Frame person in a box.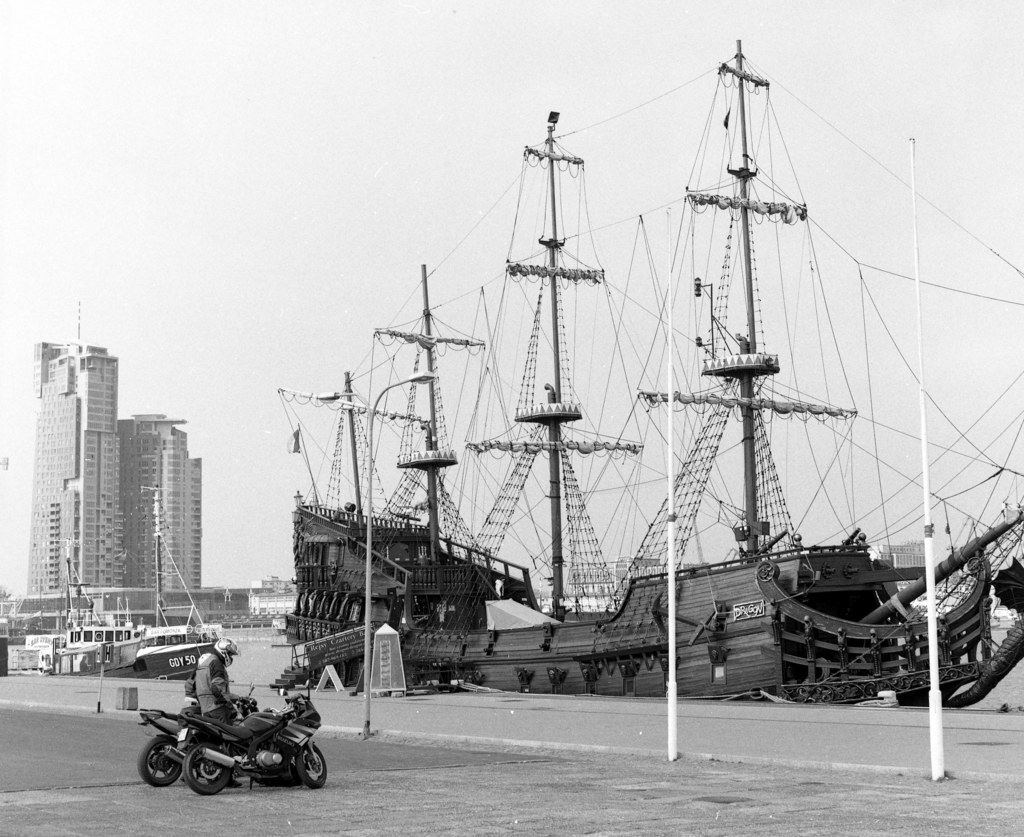
194 637 241 788.
